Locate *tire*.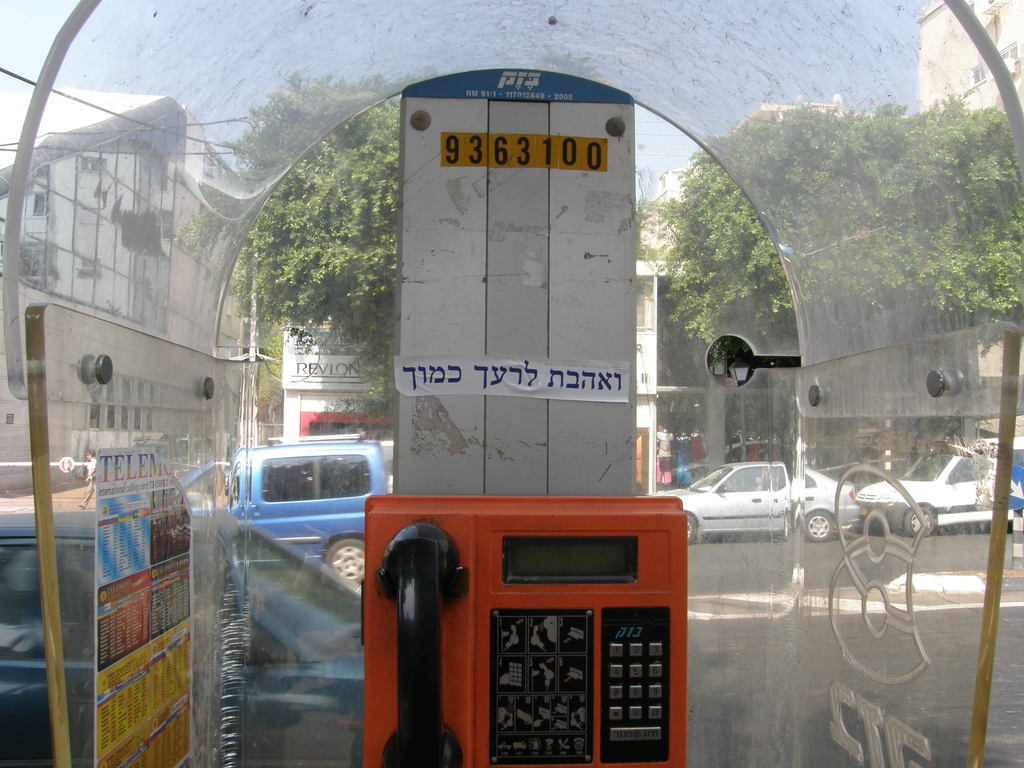
Bounding box: select_region(802, 503, 840, 551).
